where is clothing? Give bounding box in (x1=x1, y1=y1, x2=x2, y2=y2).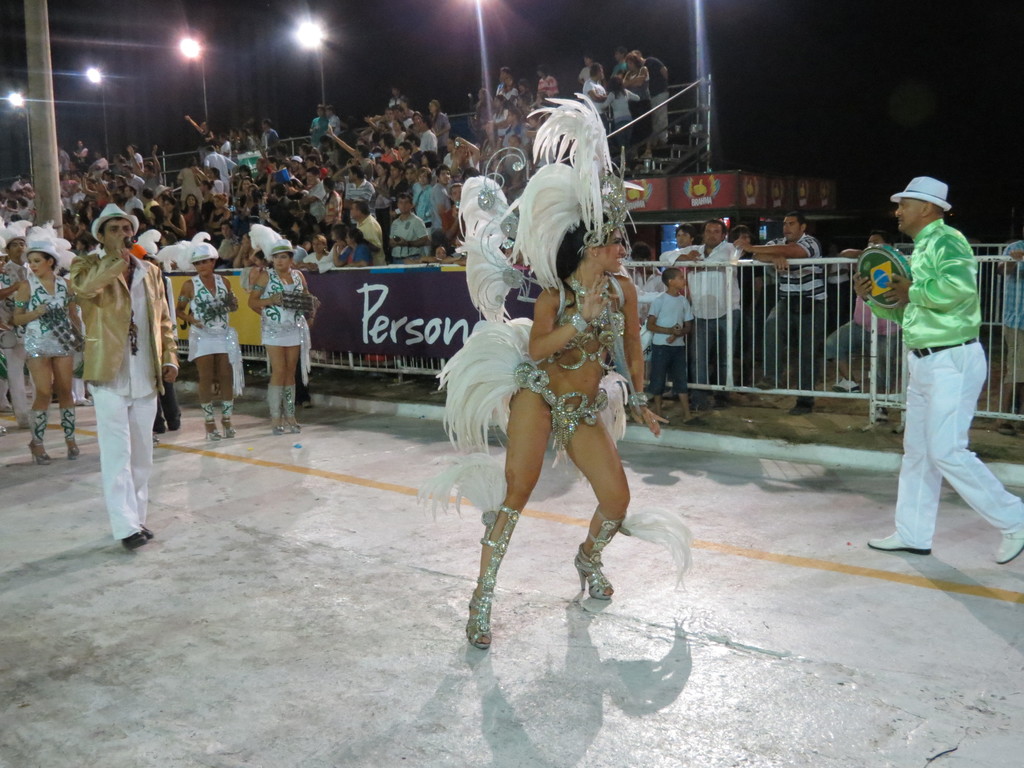
(x1=663, y1=235, x2=745, y2=319).
